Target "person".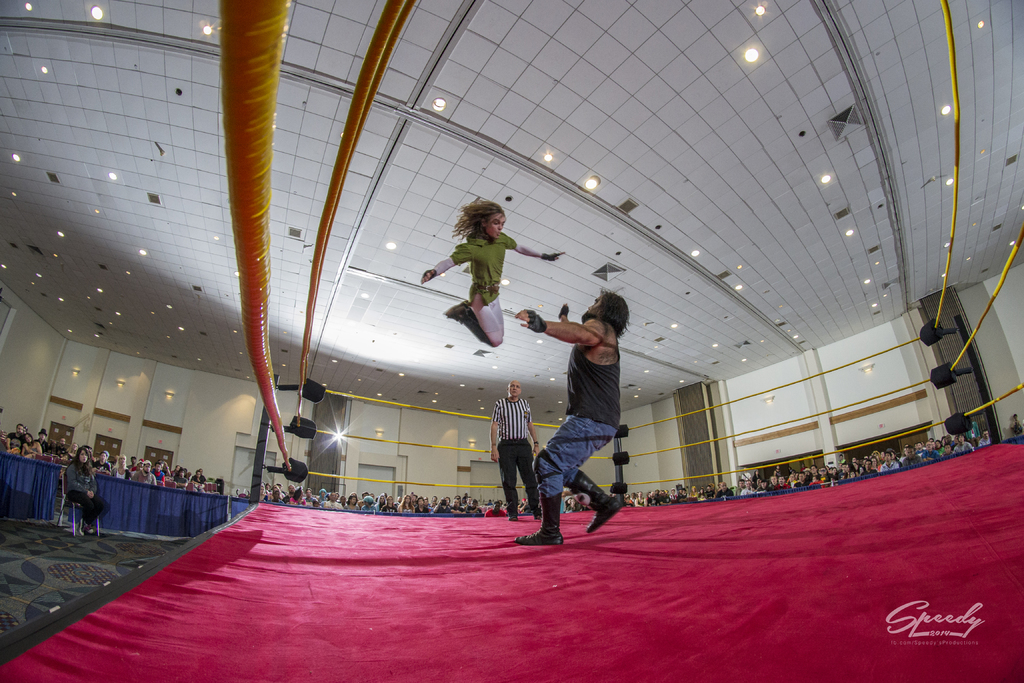
Target region: 513:287:632:548.
